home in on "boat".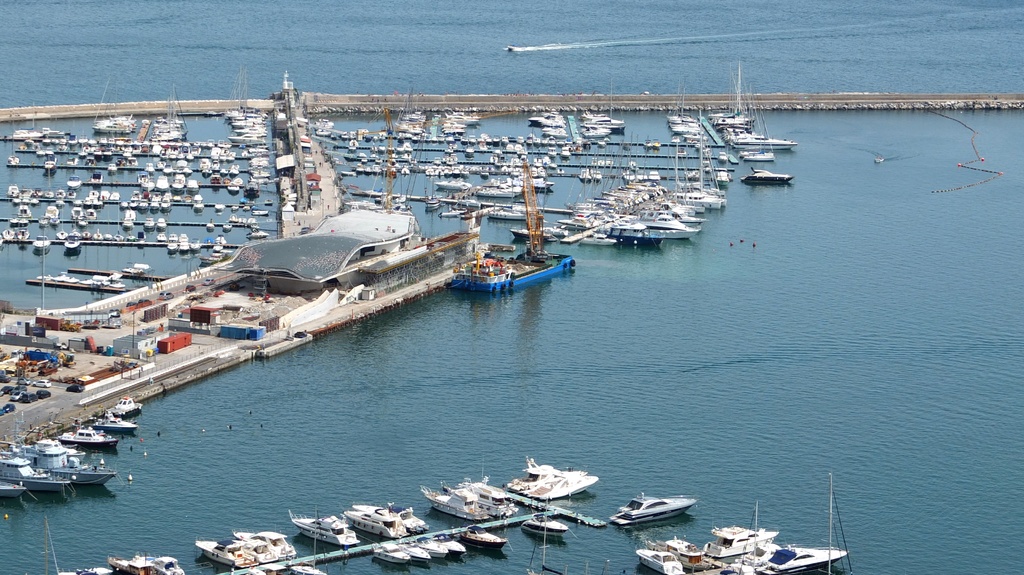
Homed in at [344, 136, 346, 137].
